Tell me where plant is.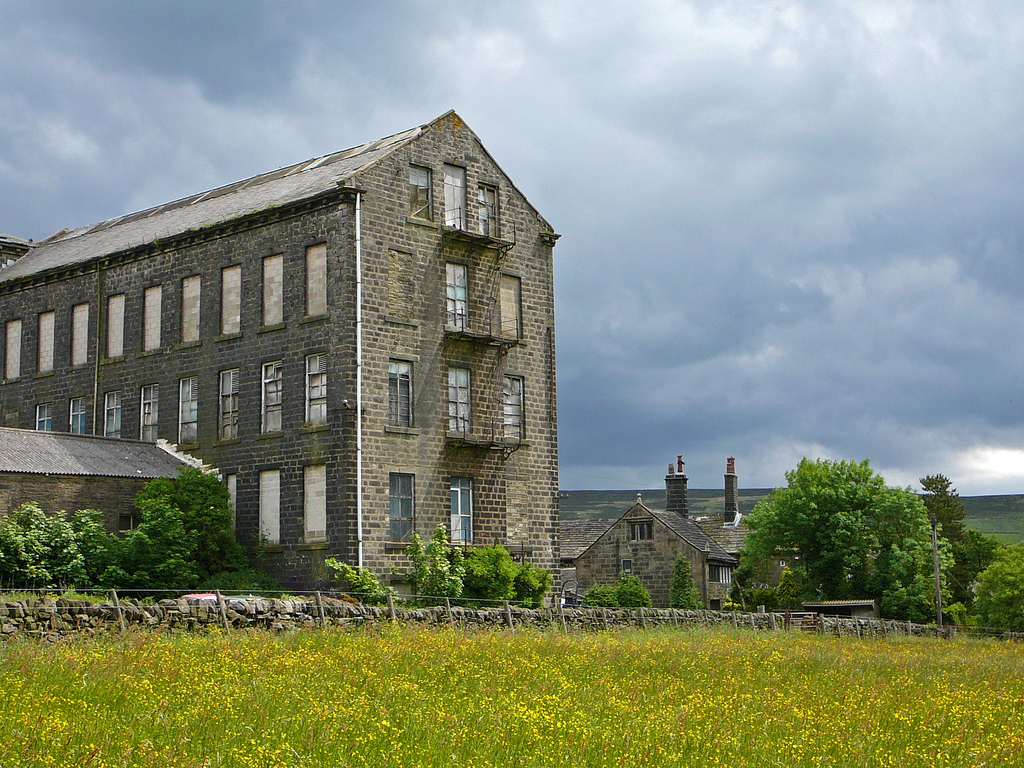
plant is at [317, 550, 407, 605].
